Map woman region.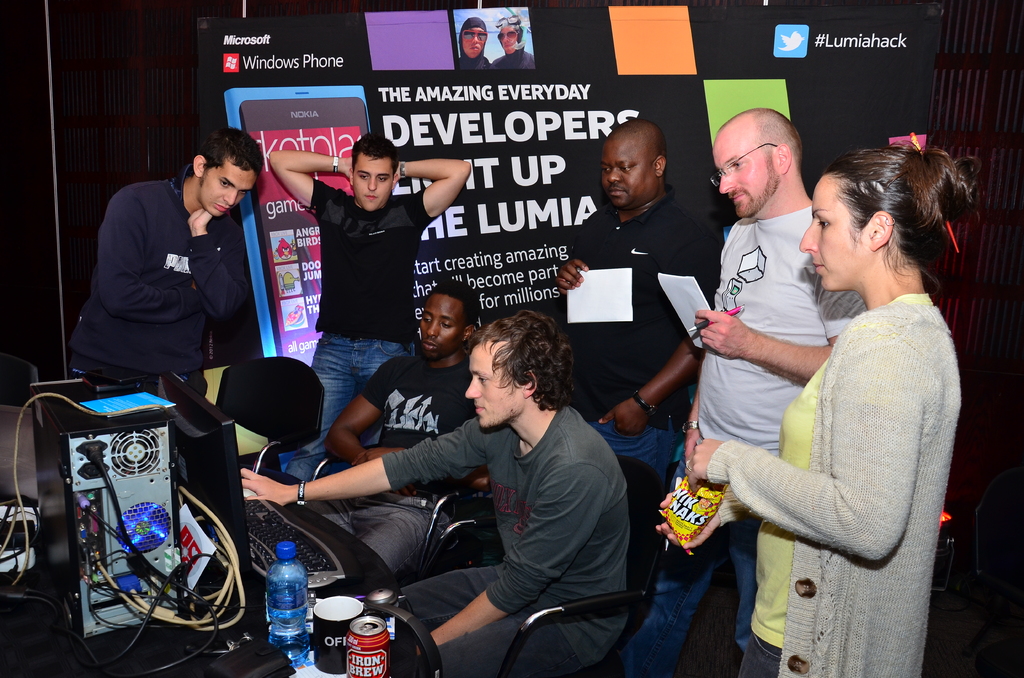
Mapped to detection(699, 133, 968, 659).
